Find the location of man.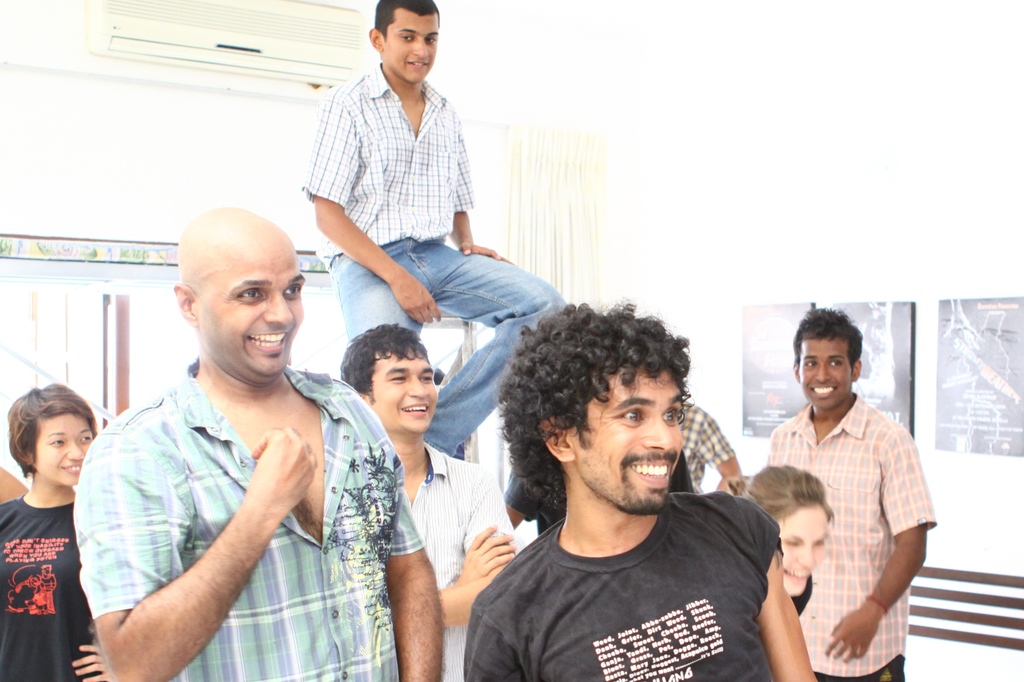
Location: BBox(77, 194, 445, 681).
